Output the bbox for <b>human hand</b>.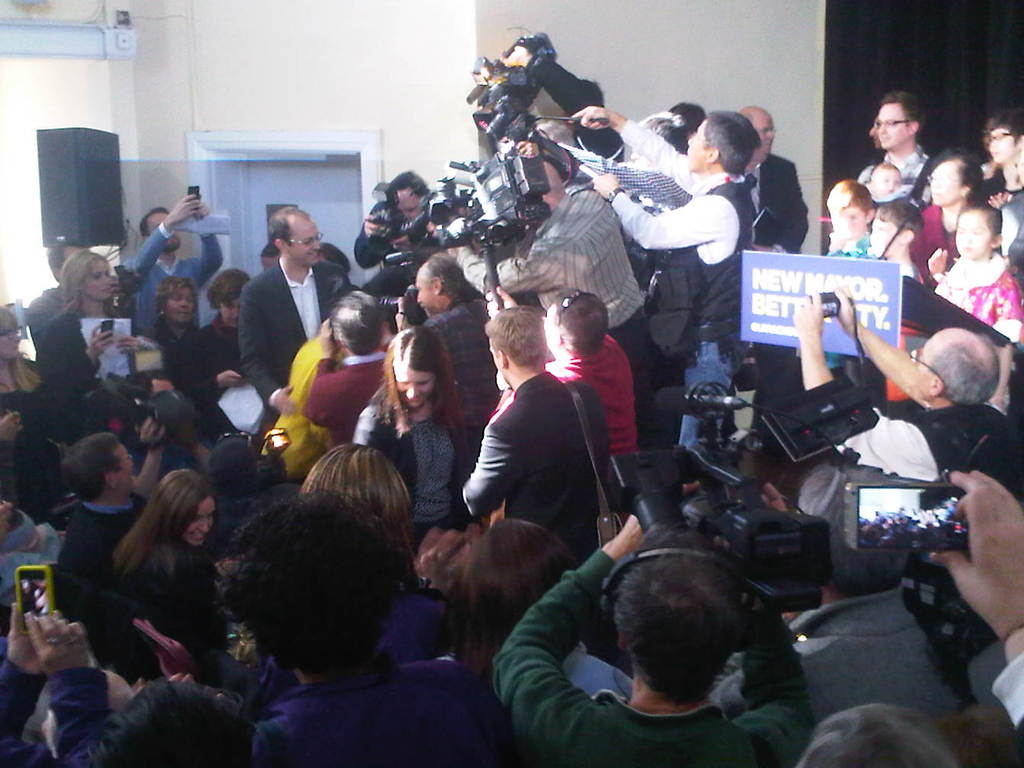
{"left": 149, "top": 377, "right": 175, "bottom": 395}.
